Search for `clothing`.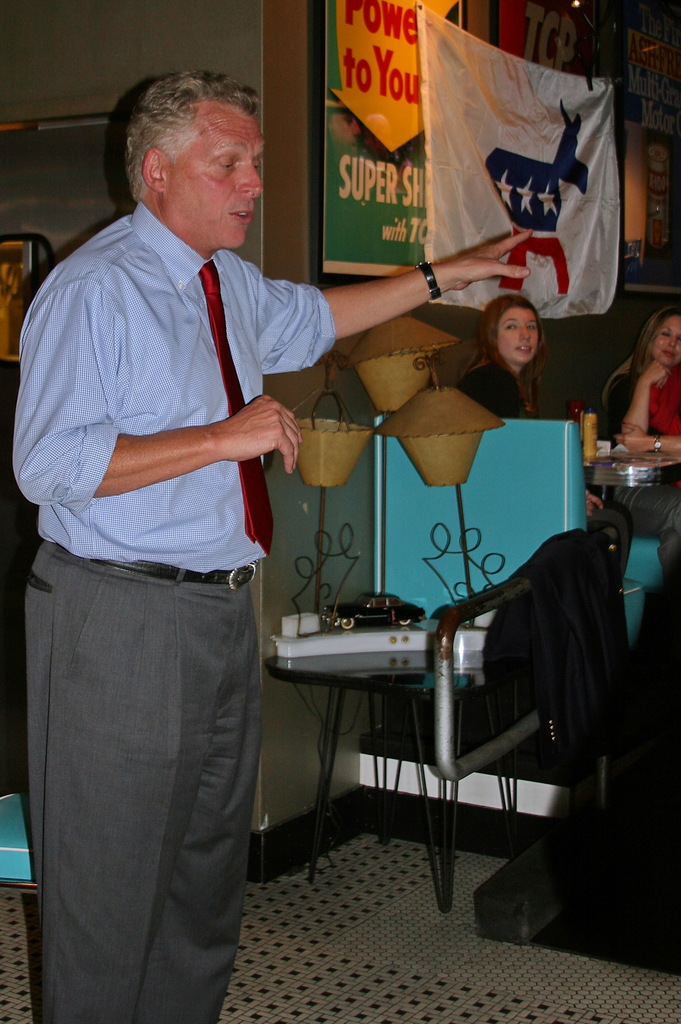
Found at select_region(474, 354, 589, 419).
